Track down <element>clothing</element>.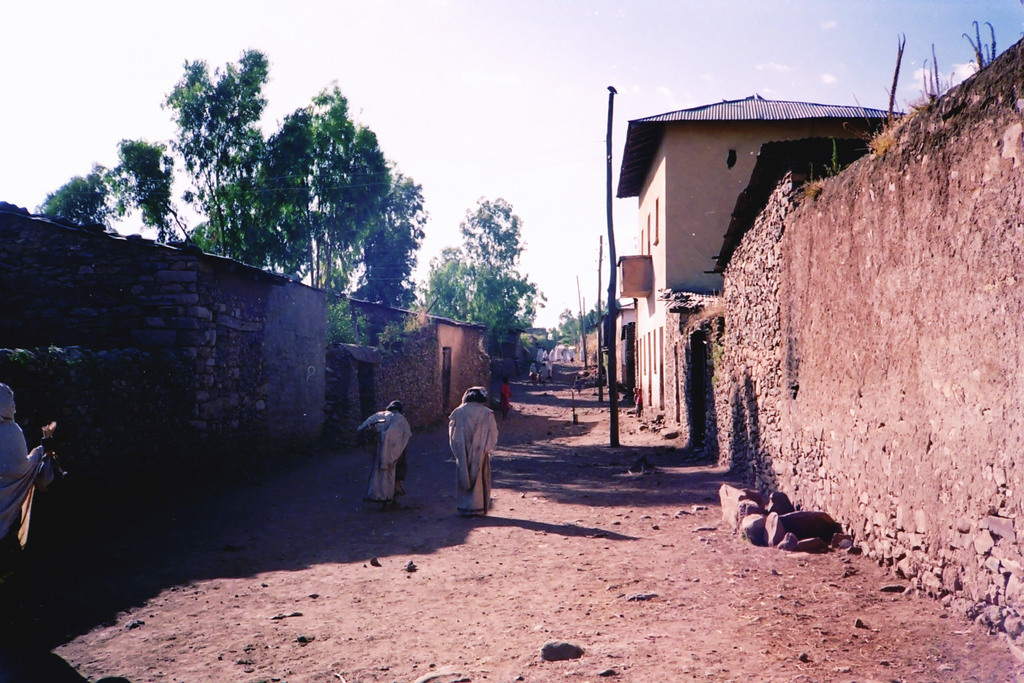
Tracked to x1=0 y1=416 x2=34 y2=576.
